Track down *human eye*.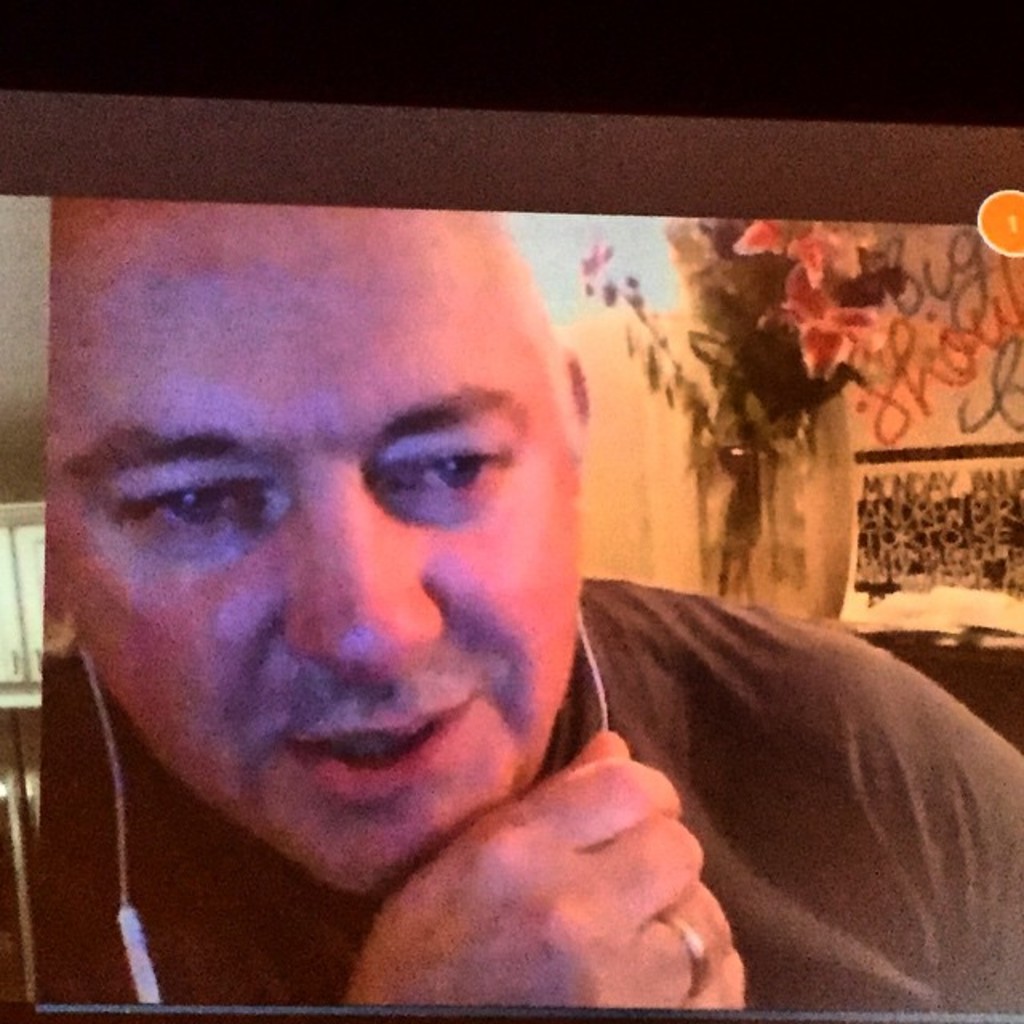
Tracked to pyautogui.locateOnScreen(386, 438, 515, 506).
